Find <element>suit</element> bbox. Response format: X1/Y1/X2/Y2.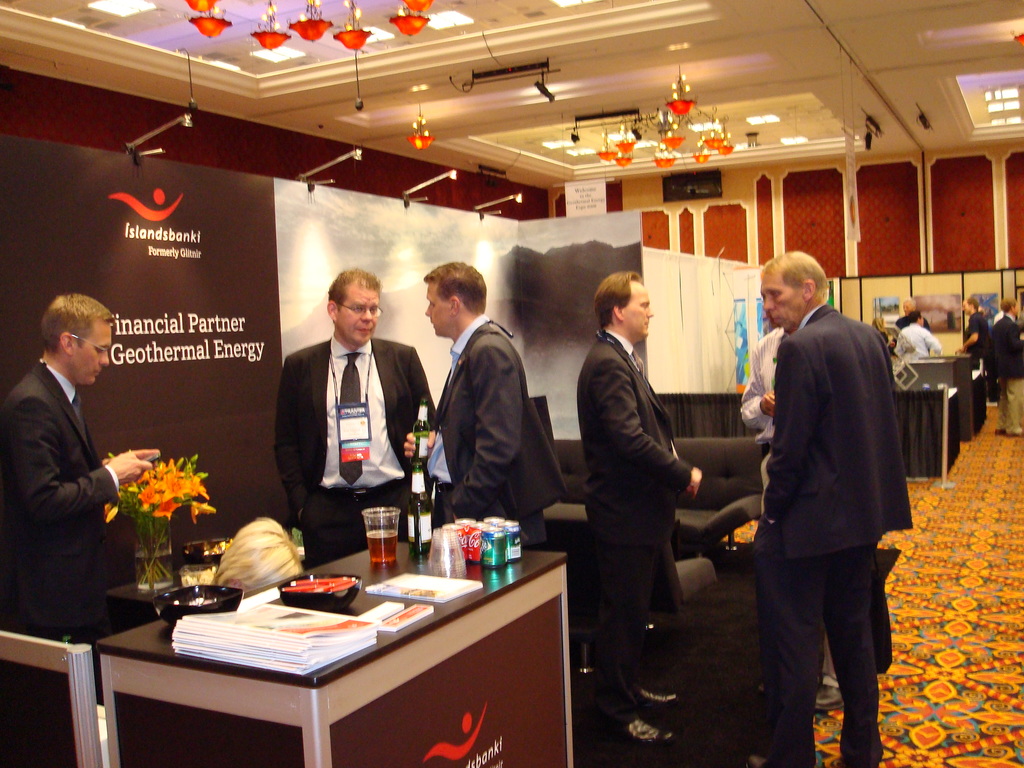
275/332/436/571.
